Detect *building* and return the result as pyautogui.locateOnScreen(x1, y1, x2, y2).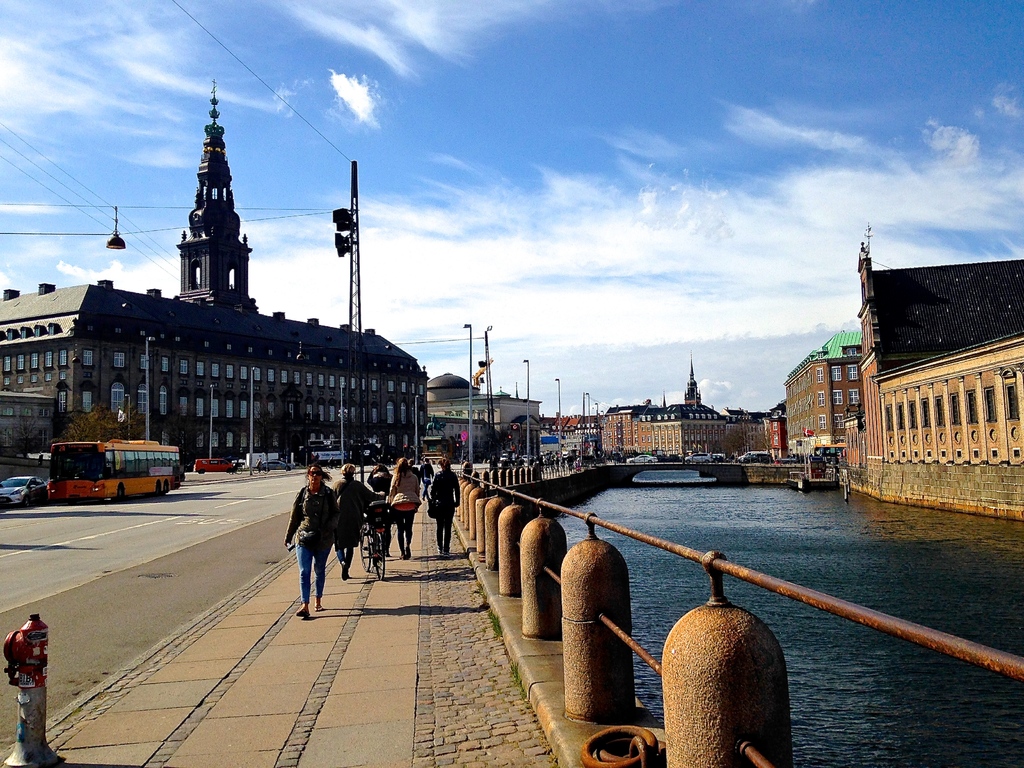
pyautogui.locateOnScreen(425, 374, 543, 454).
